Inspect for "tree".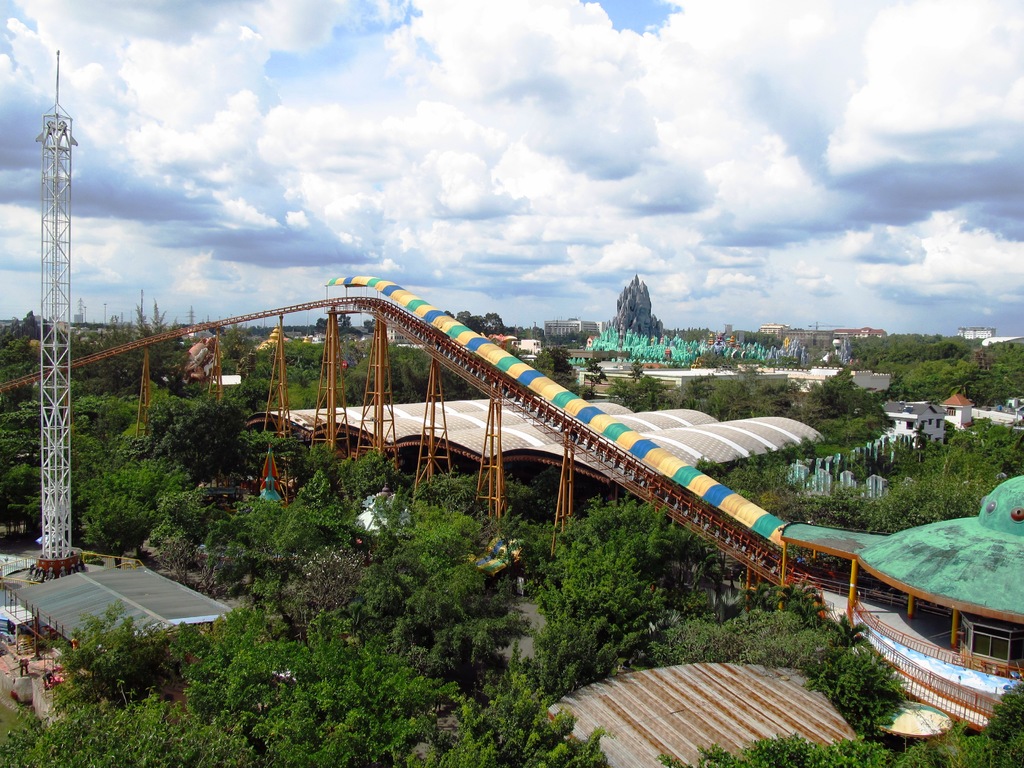
Inspection: (586,358,608,384).
